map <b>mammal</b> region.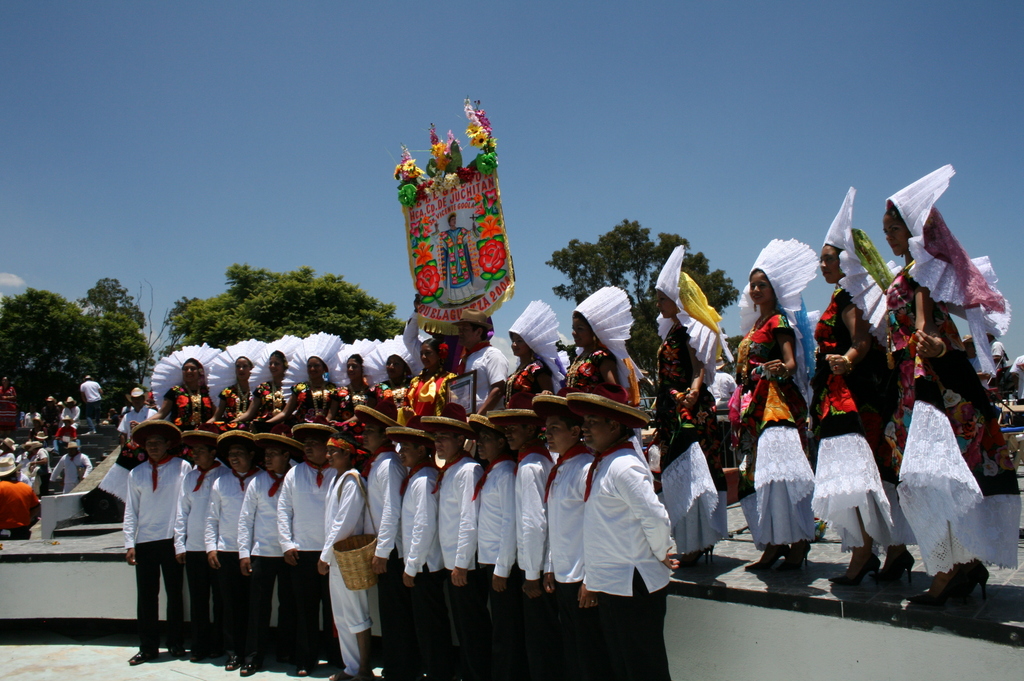
Mapped to 79, 374, 102, 430.
